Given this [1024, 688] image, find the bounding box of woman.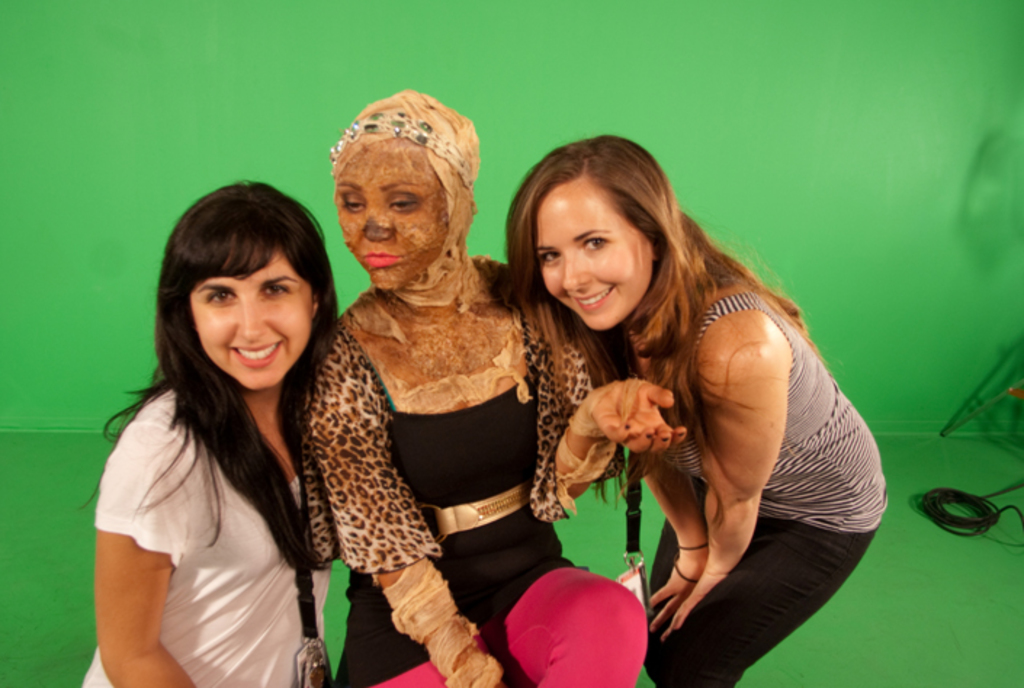
301 90 687 687.
